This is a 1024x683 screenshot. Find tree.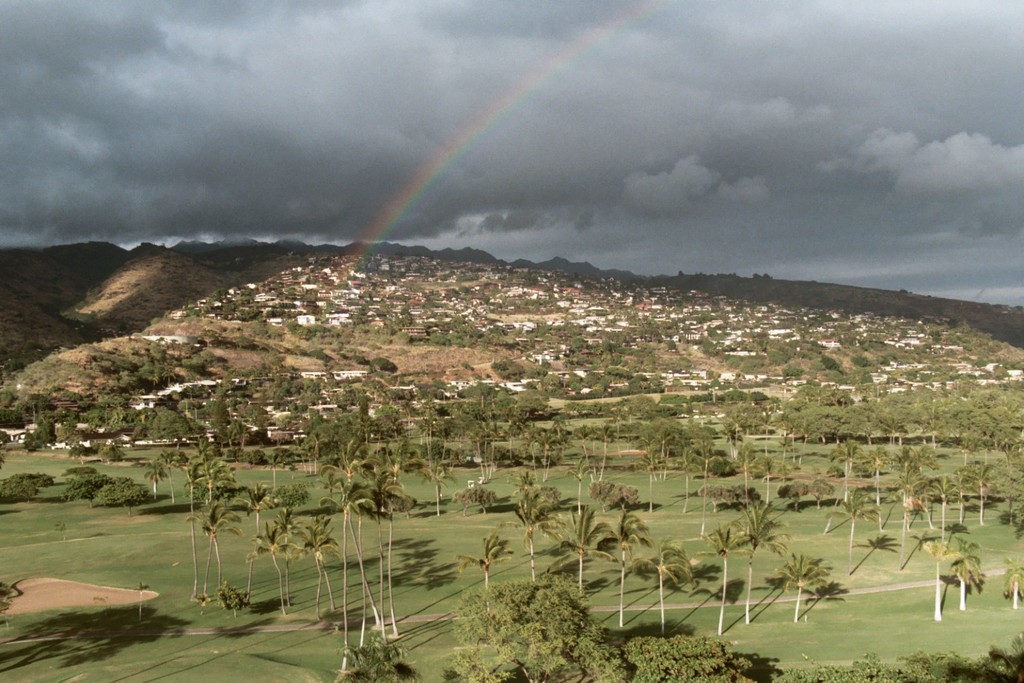
Bounding box: region(516, 470, 537, 499).
